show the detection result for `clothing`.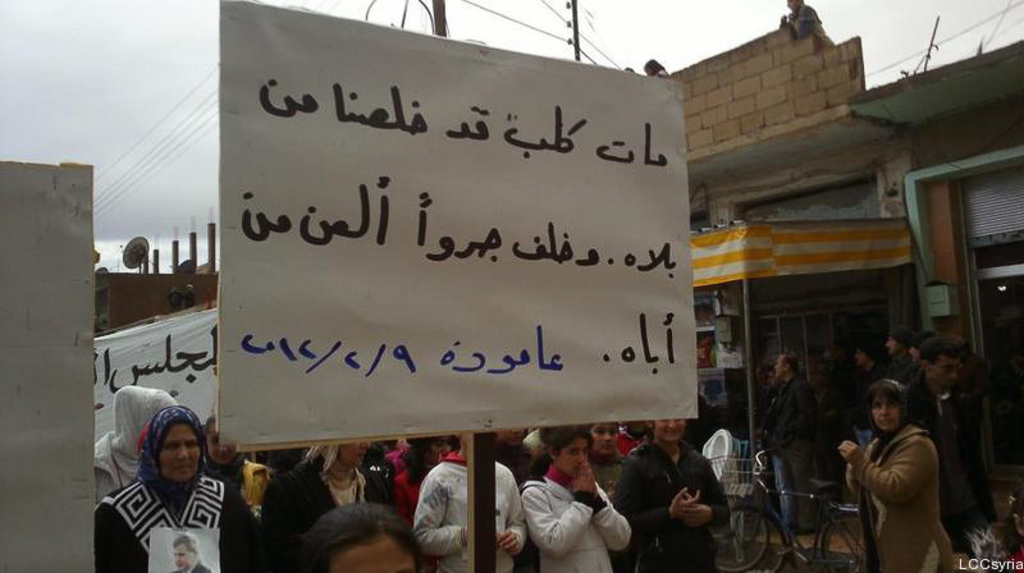
x1=524 y1=464 x2=626 y2=572.
